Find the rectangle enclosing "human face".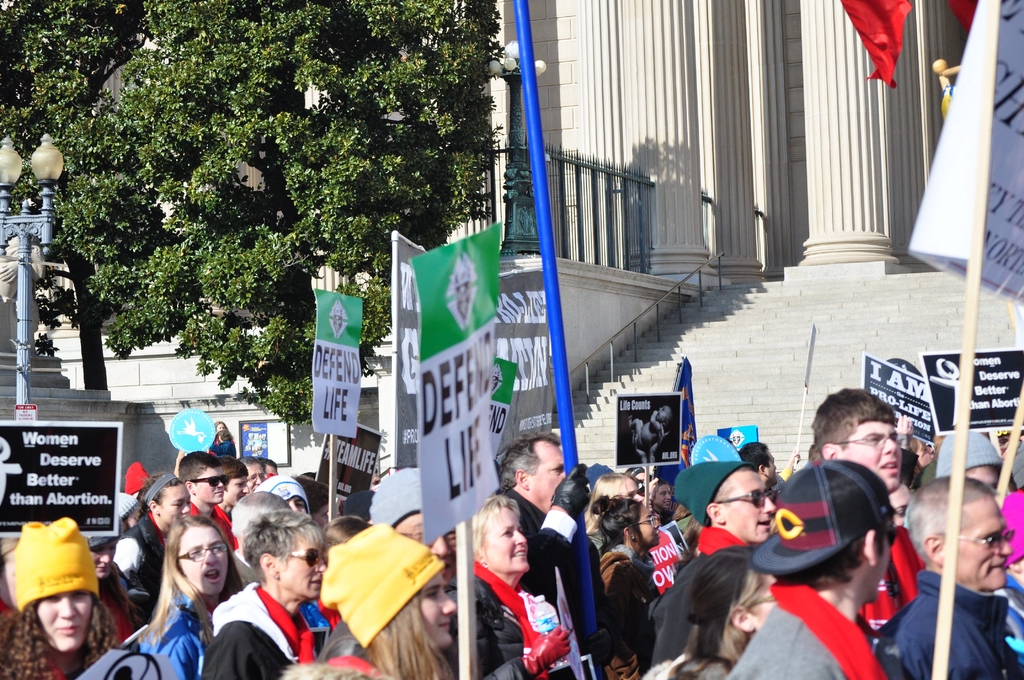
<bbox>847, 423, 899, 494</bbox>.
